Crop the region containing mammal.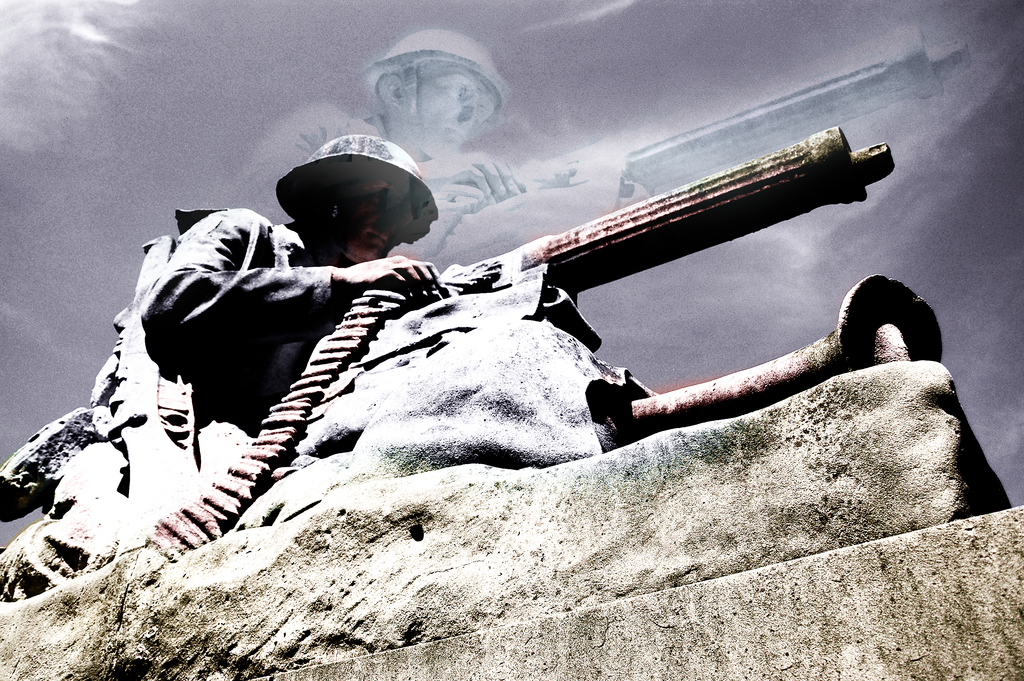
Crop region: region(0, 129, 447, 630).
